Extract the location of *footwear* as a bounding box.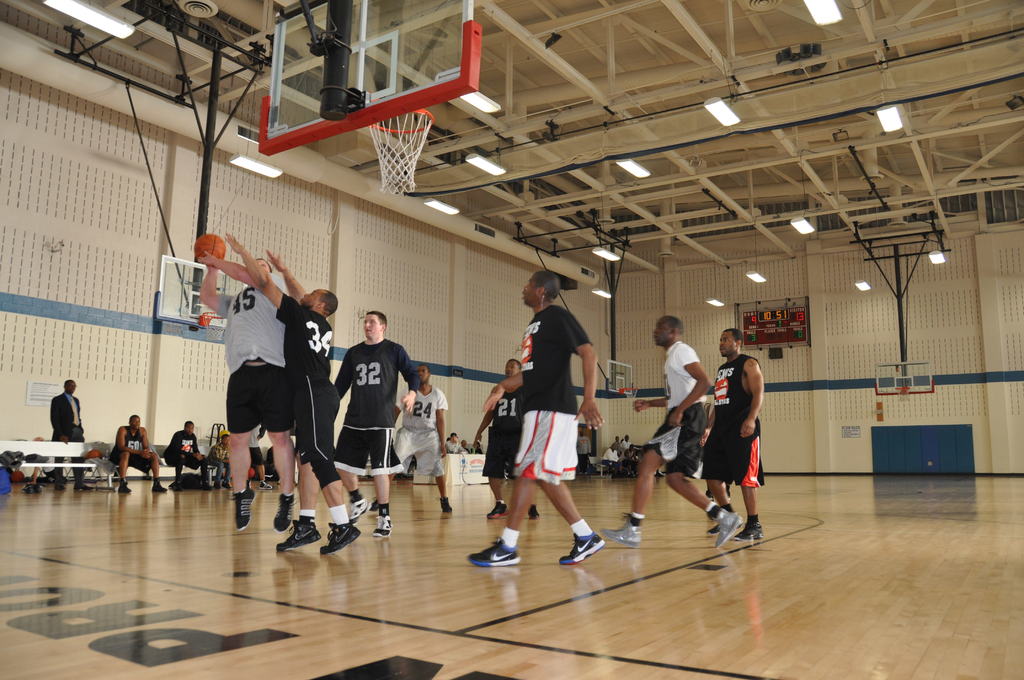
x1=121, y1=480, x2=136, y2=498.
